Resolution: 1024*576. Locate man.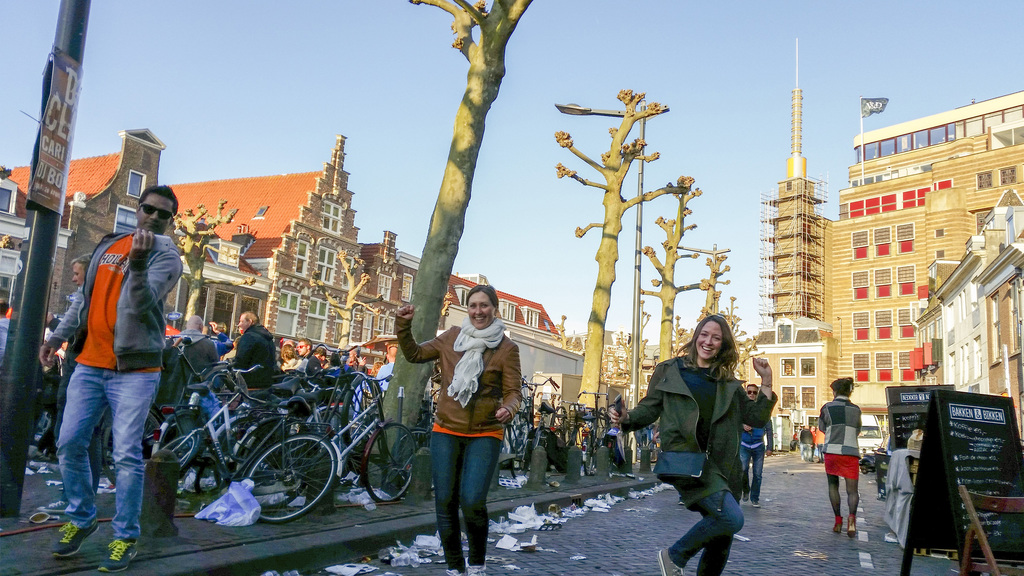
bbox=(737, 382, 780, 508).
